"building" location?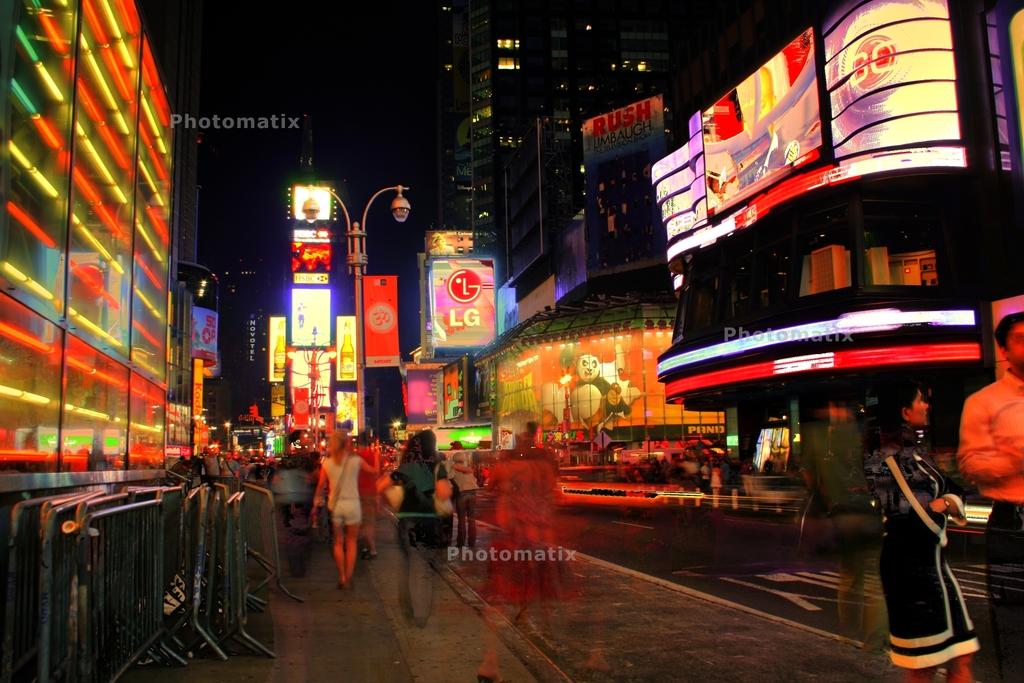
Rect(658, 0, 1023, 507)
